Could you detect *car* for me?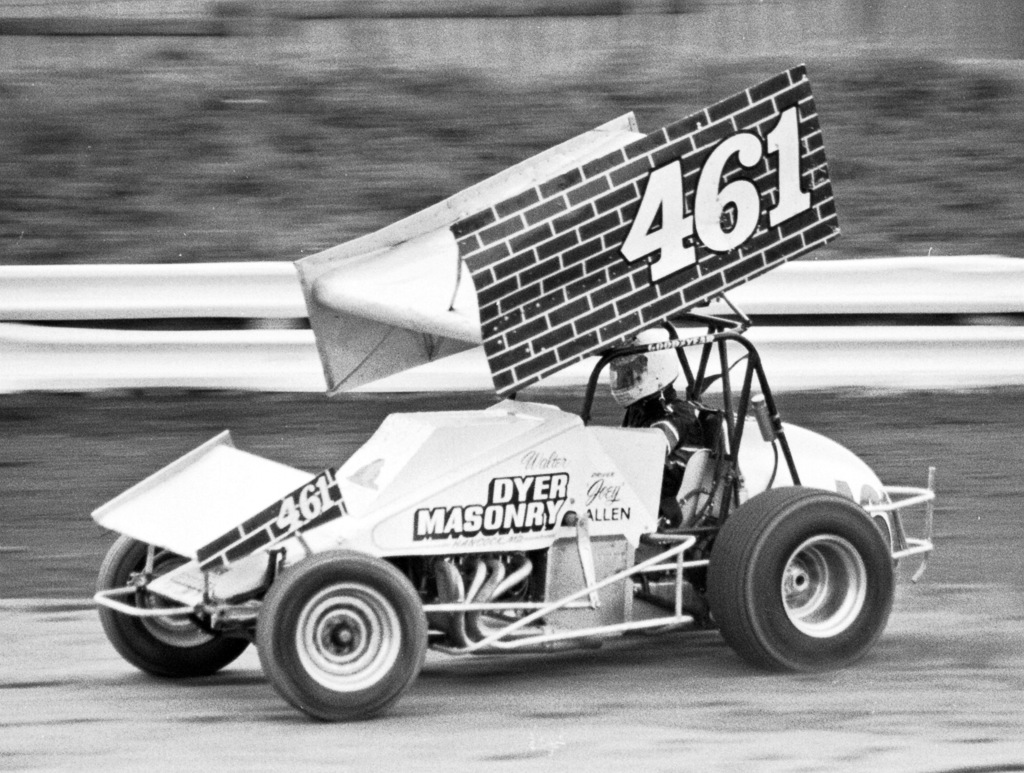
Detection result: {"left": 90, "top": 63, "right": 938, "bottom": 724}.
